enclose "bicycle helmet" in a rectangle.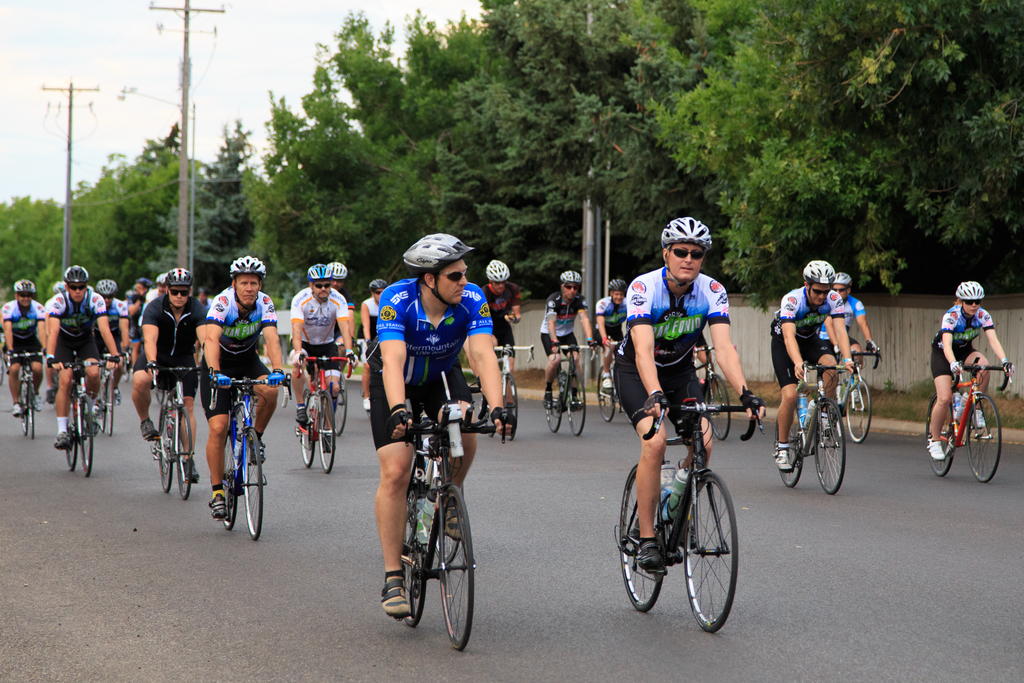
l=230, t=259, r=270, b=273.
